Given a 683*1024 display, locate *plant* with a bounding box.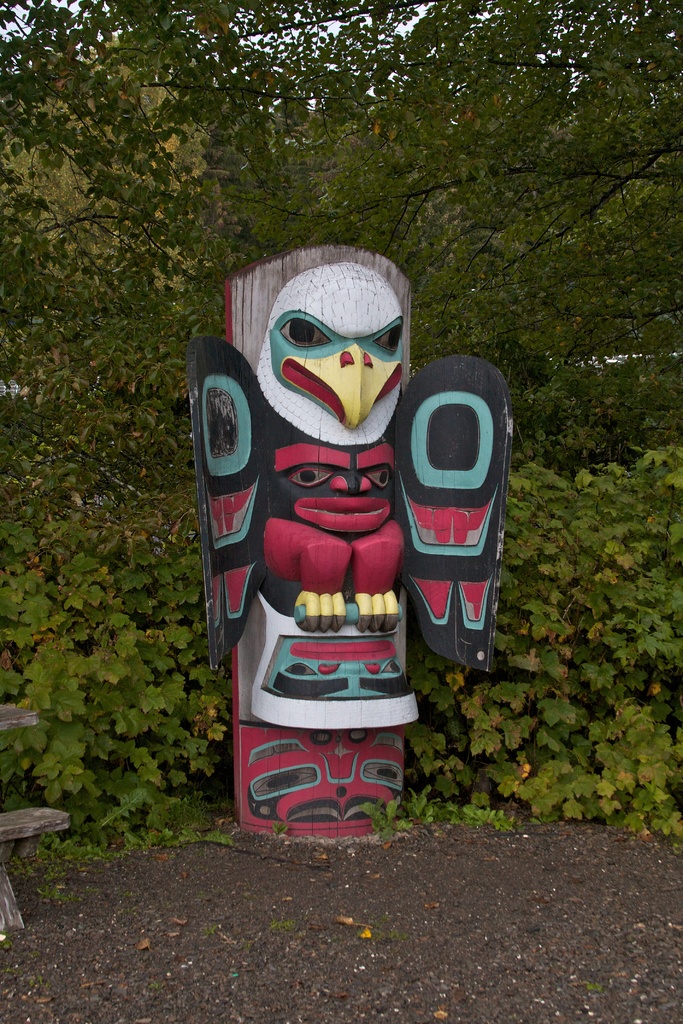
Located: [left=257, top=911, right=300, bottom=939].
